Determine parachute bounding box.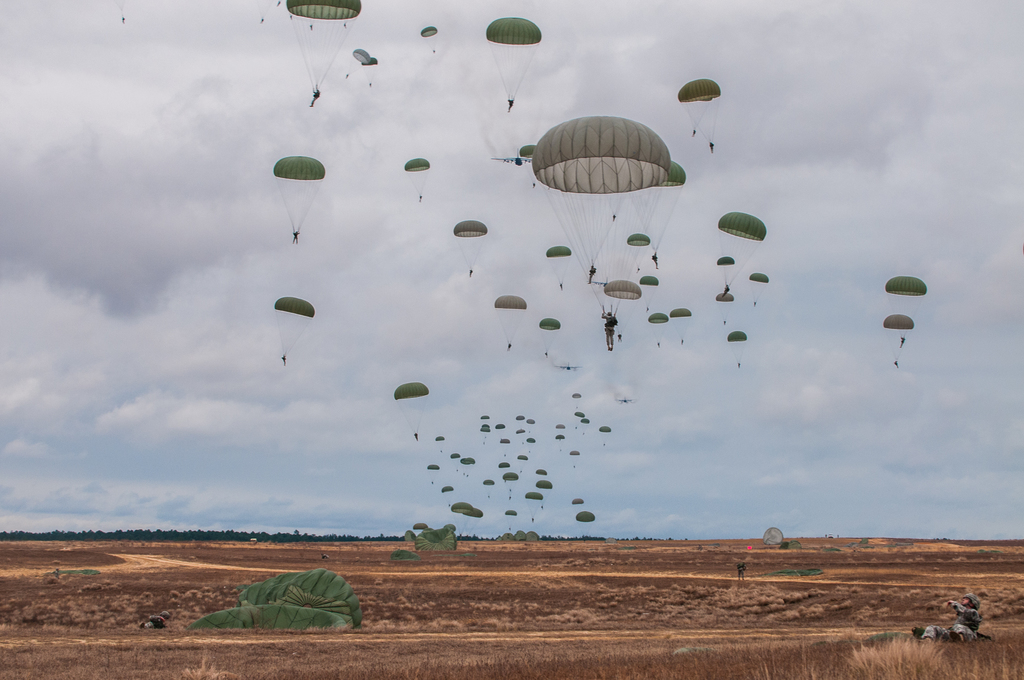
Determined: 419:24:436:54.
